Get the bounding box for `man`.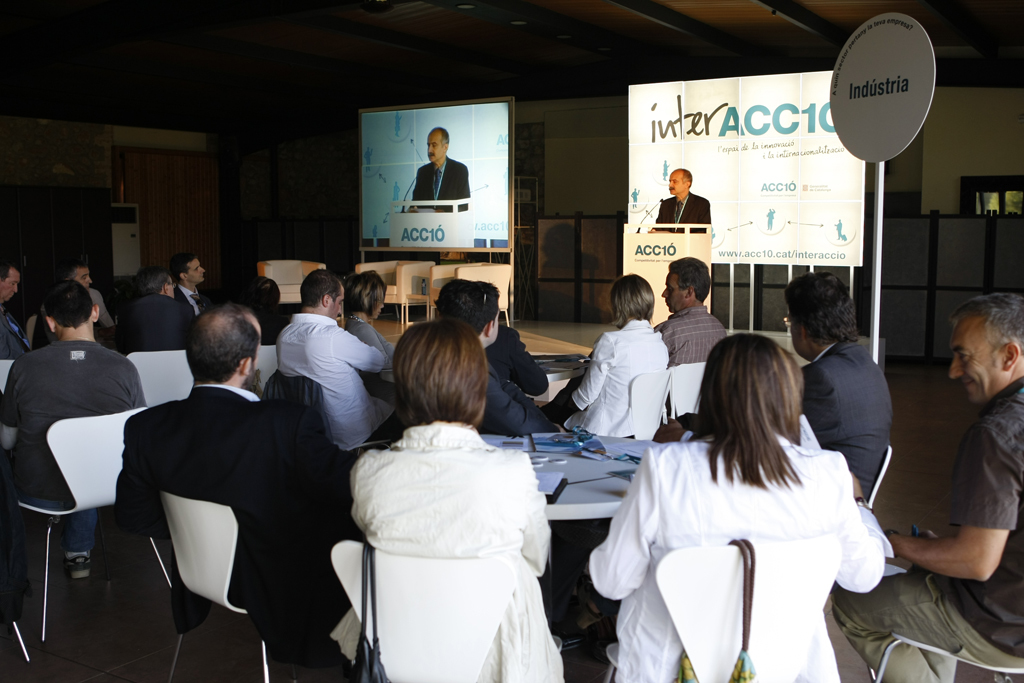
277, 265, 406, 459.
